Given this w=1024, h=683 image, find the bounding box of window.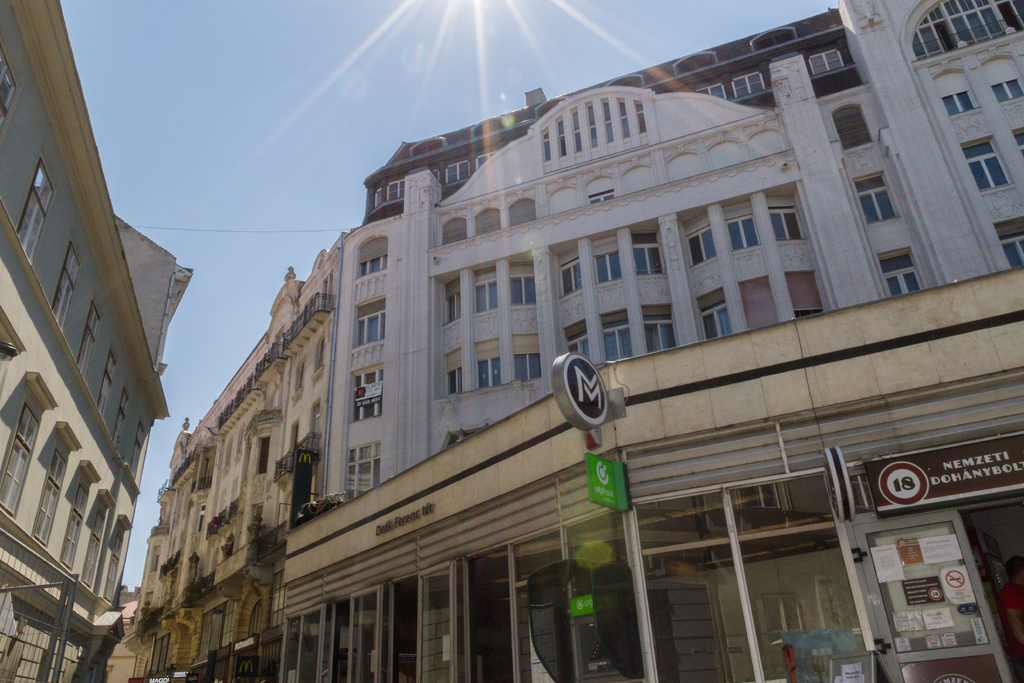
<bbox>388, 178, 404, 203</bbox>.
